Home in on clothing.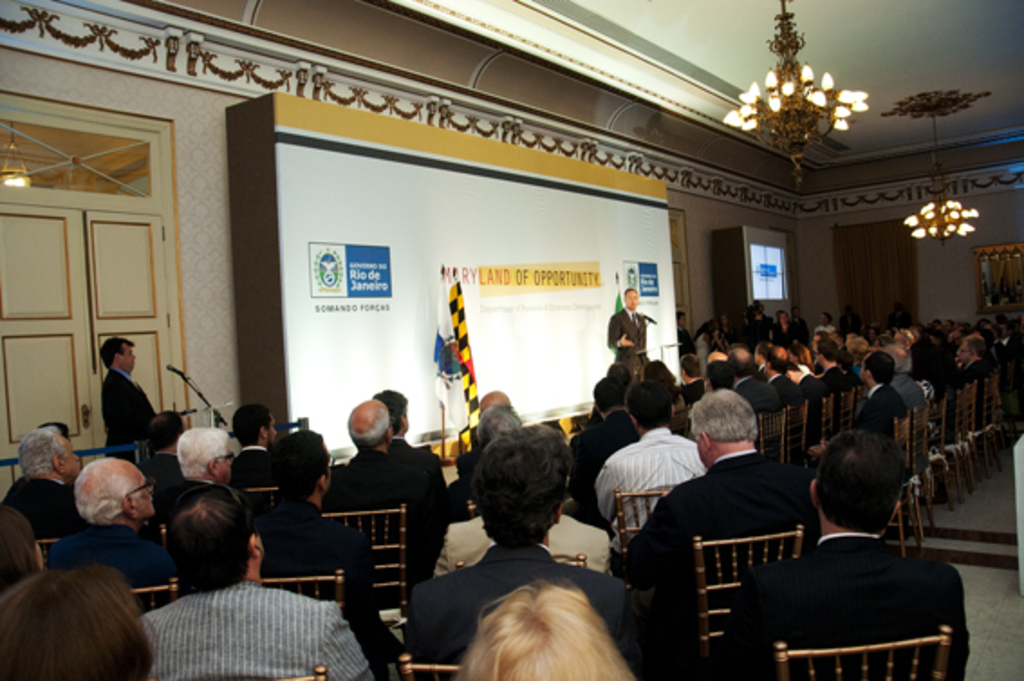
Homed in at left=388, top=437, right=442, bottom=488.
